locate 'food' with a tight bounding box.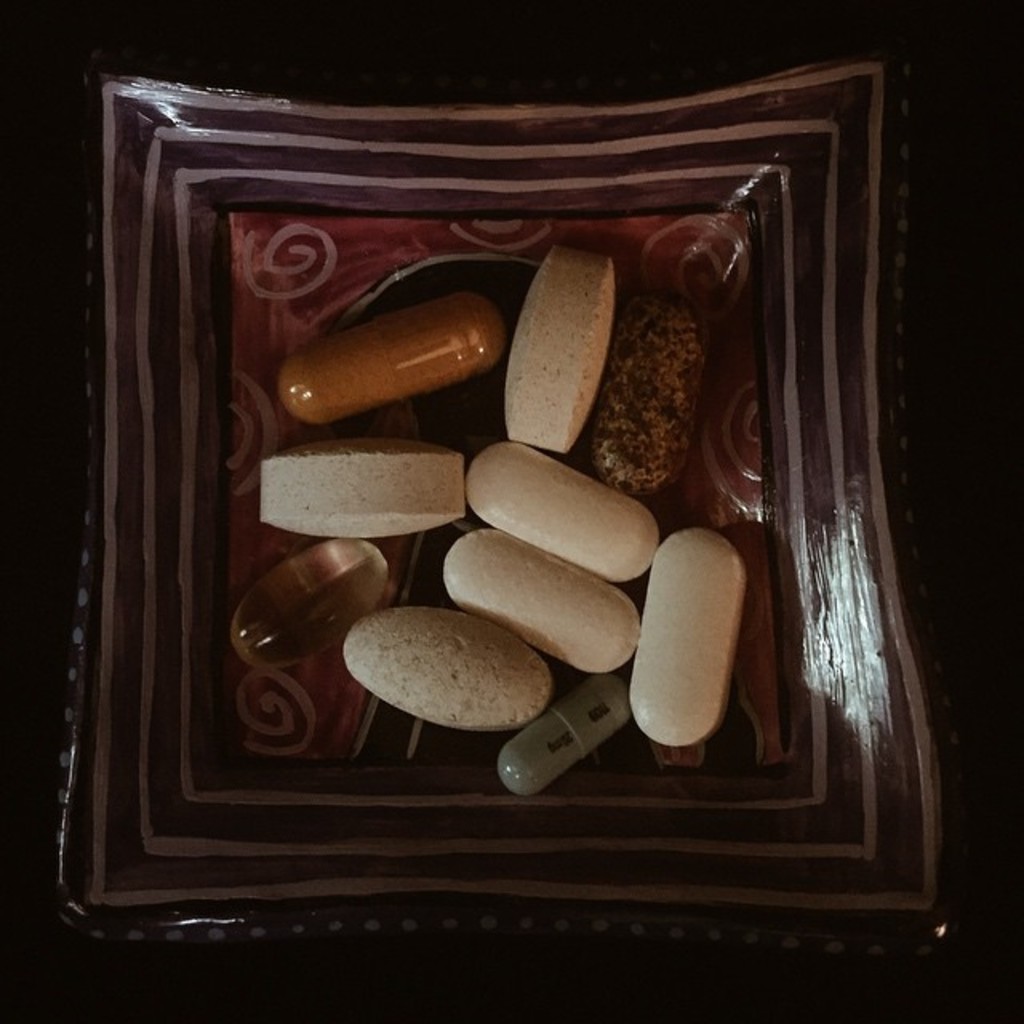
bbox(355, 606, 541, 725).
